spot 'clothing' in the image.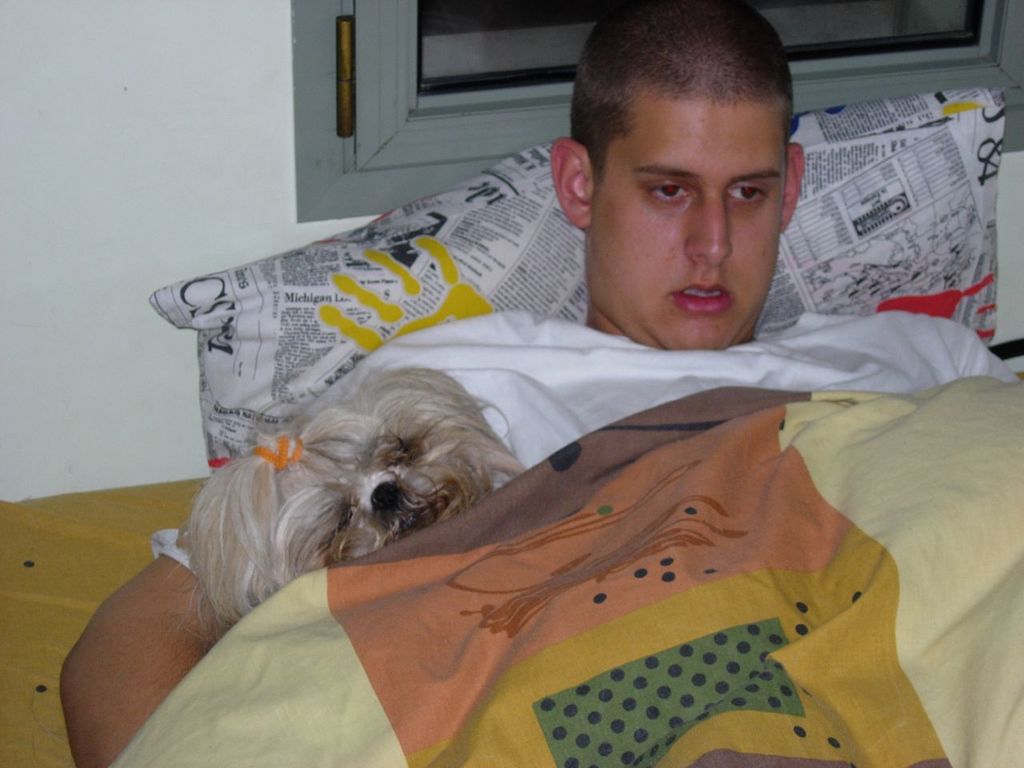
'clothing' found at (left=163, top=101, right=1023, bottom=748).
